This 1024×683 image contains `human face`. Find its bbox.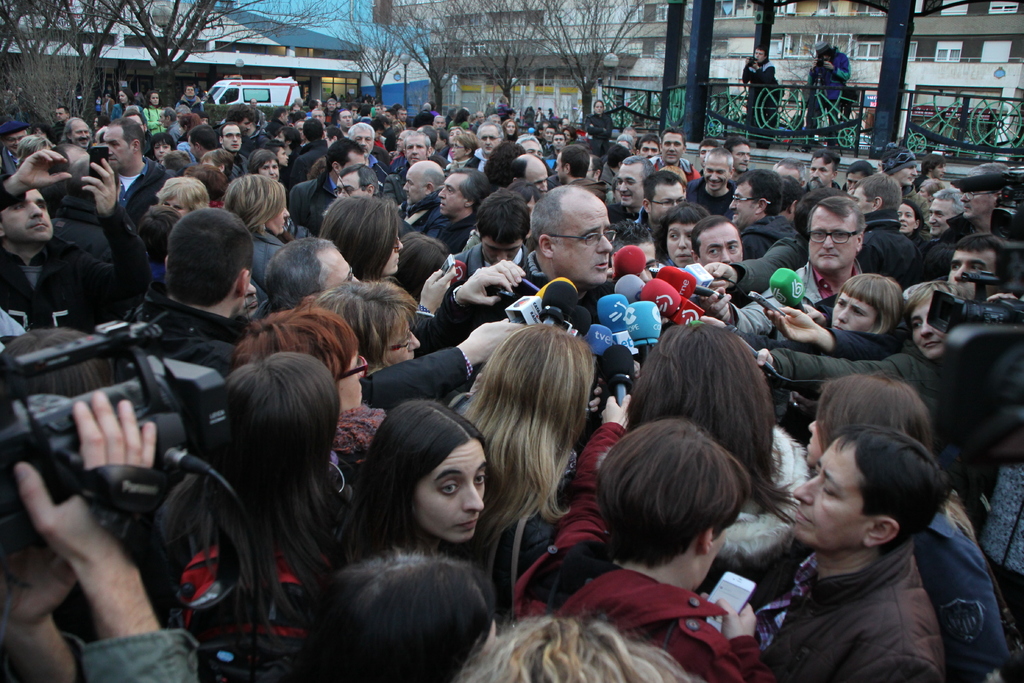
crop(436, 176, 464, 220).
